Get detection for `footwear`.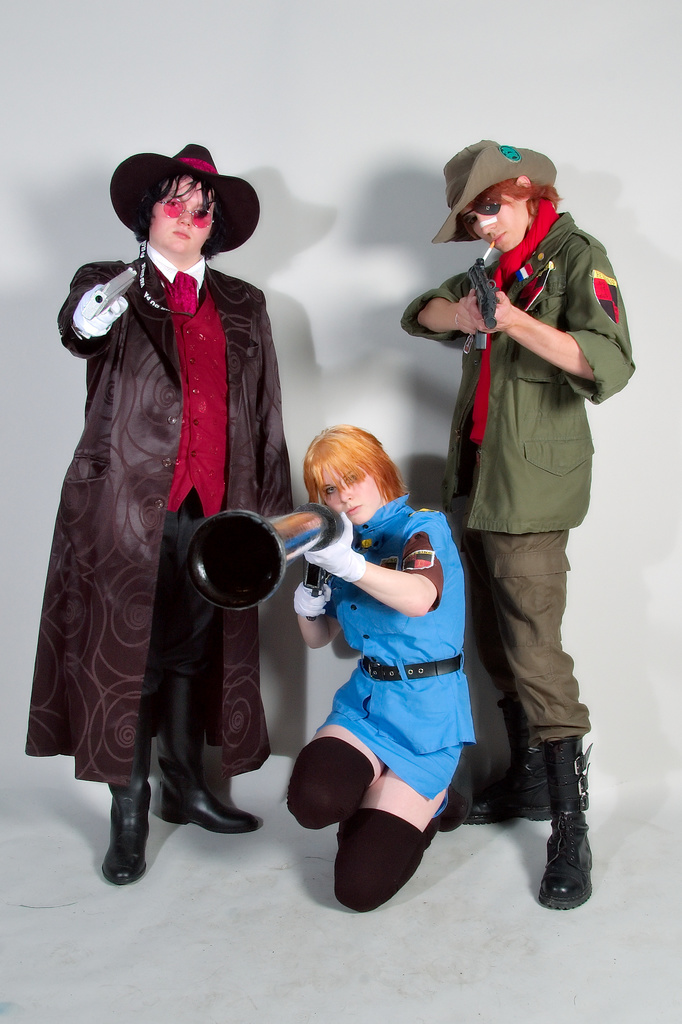
Detection: <bbox>468, 701, 562, 825</bbox>.
